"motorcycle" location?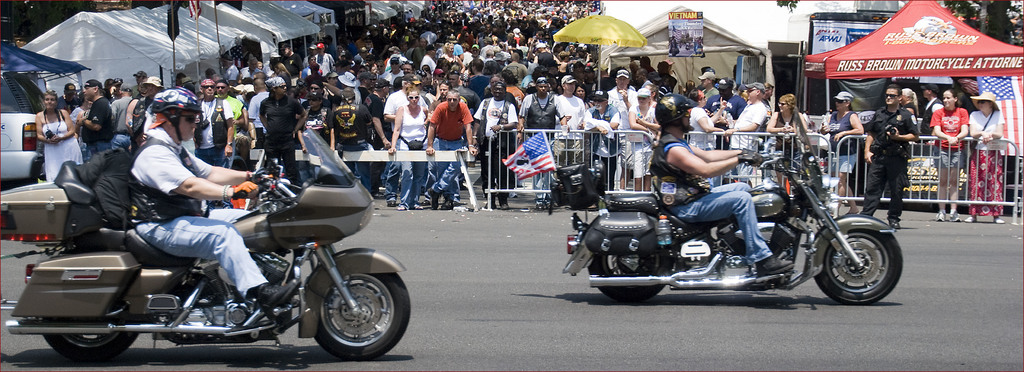
[x1=566, y1=143, x2=905, y2=305]
